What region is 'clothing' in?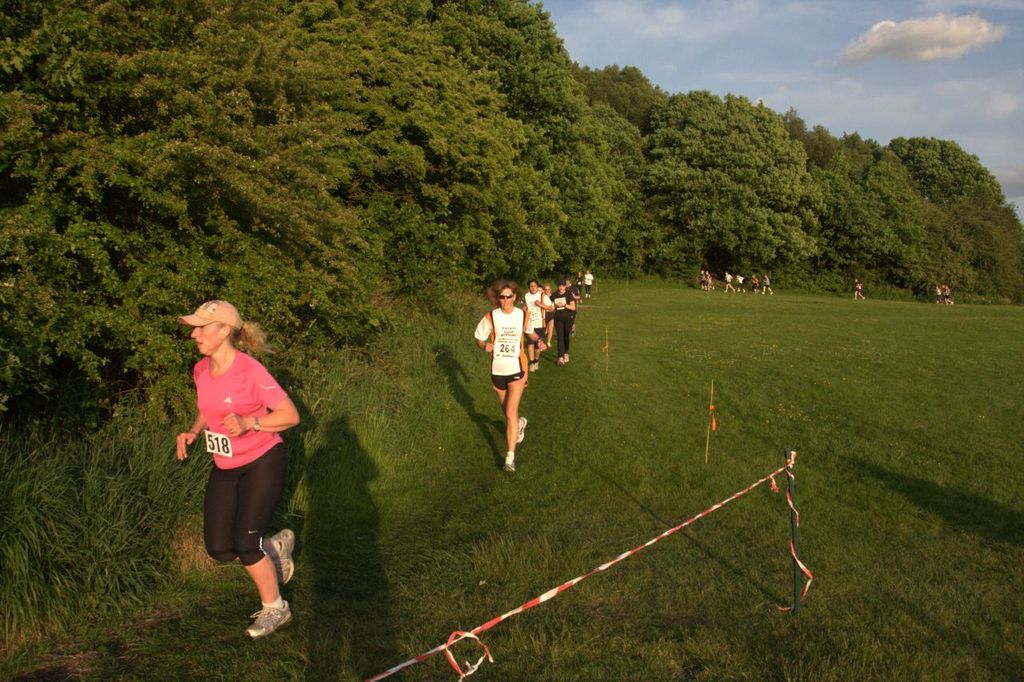
550 293 578 362.
